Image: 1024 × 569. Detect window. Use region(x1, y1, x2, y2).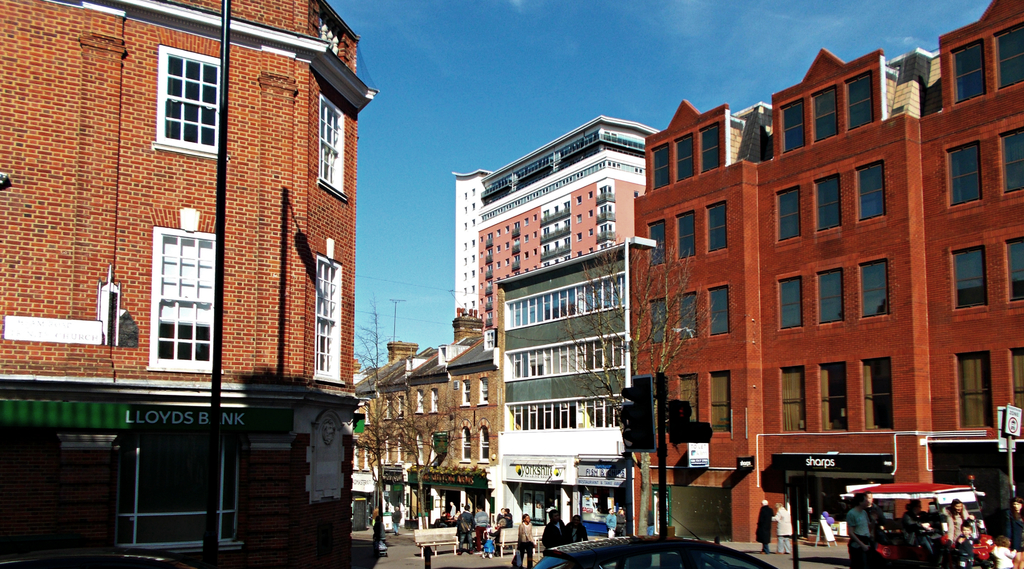
region(462, 302, 467, 311).
